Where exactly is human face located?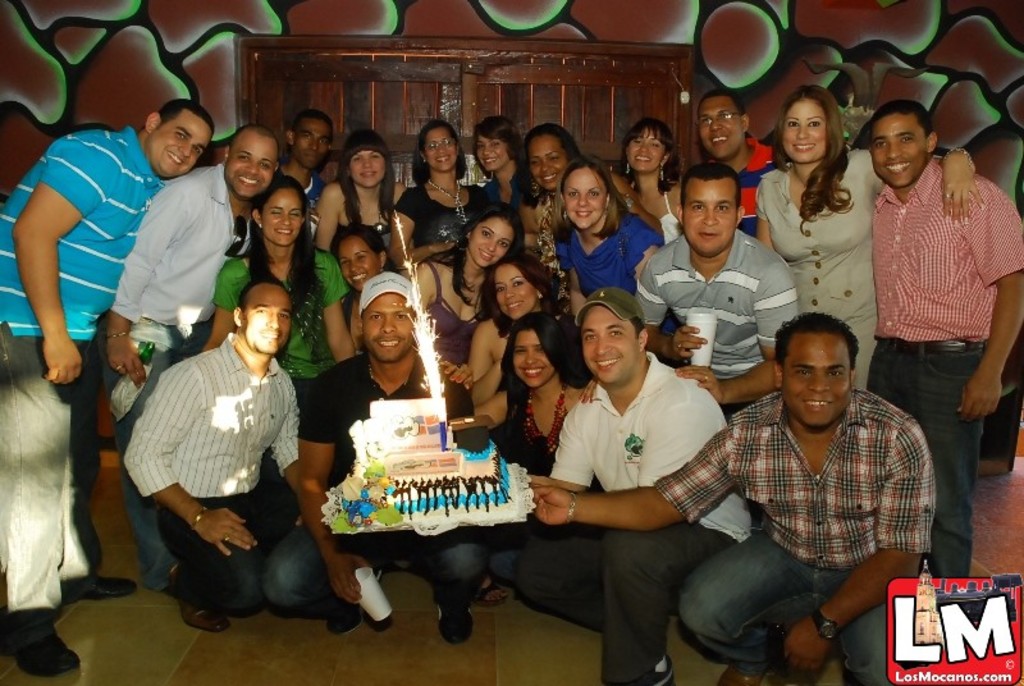
Its bounding box is detection(429, 129, 456, 169).
